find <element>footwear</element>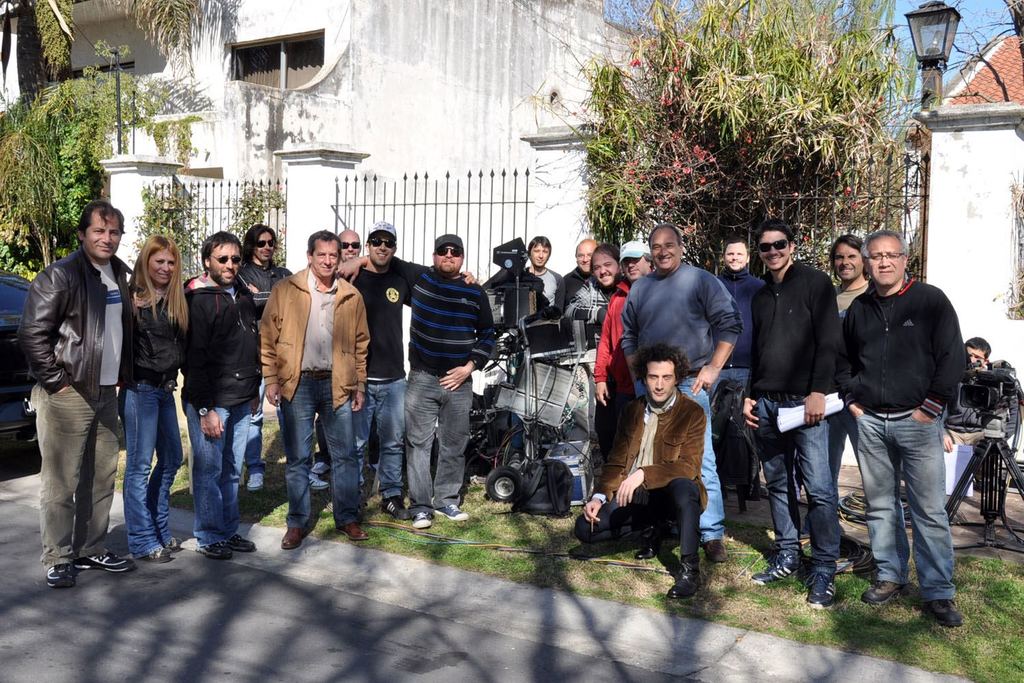
<bbox>411, 511, 433, 532</bbox>
